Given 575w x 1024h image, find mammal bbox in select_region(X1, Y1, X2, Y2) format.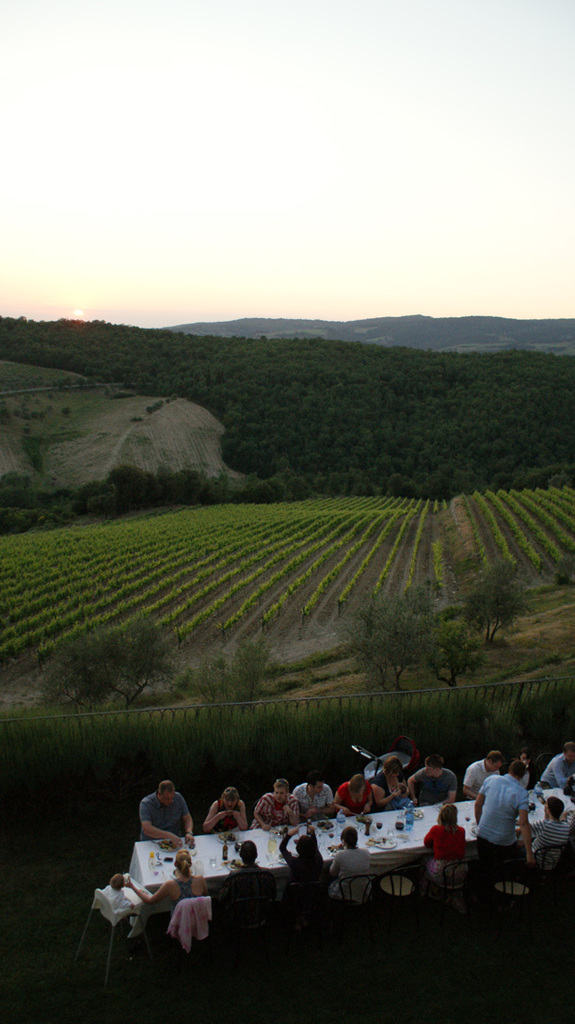
select_region(253, 776, 291, 830).
